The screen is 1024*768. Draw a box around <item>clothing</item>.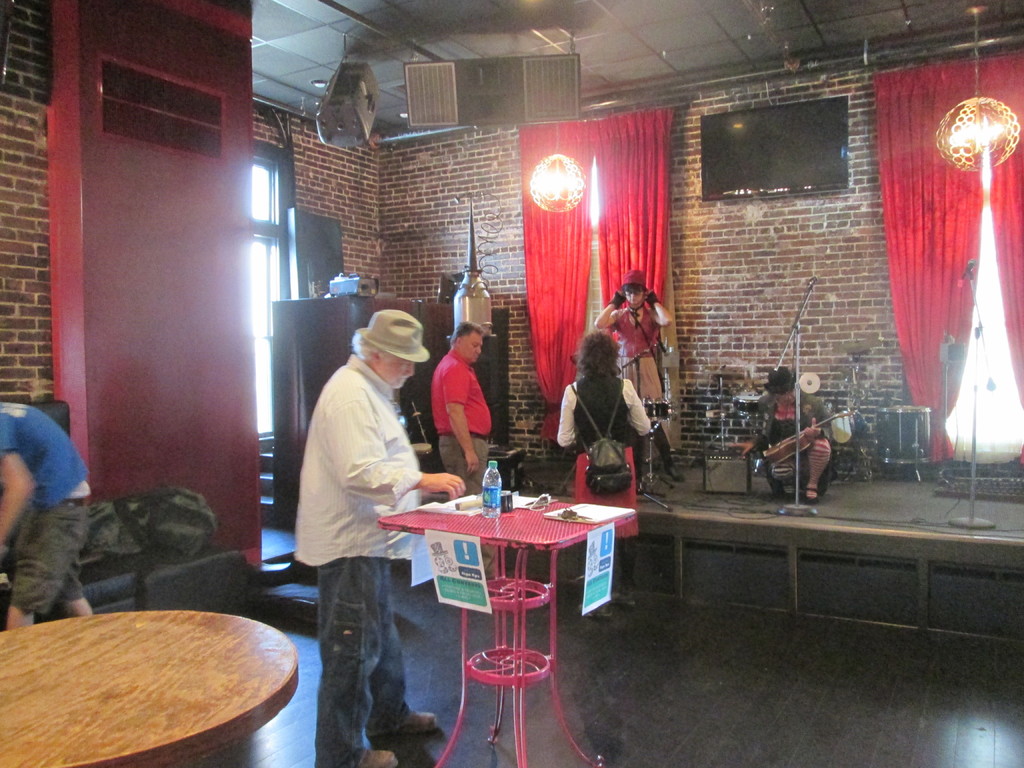
left=557, top=377, right=649, bottom=584.
